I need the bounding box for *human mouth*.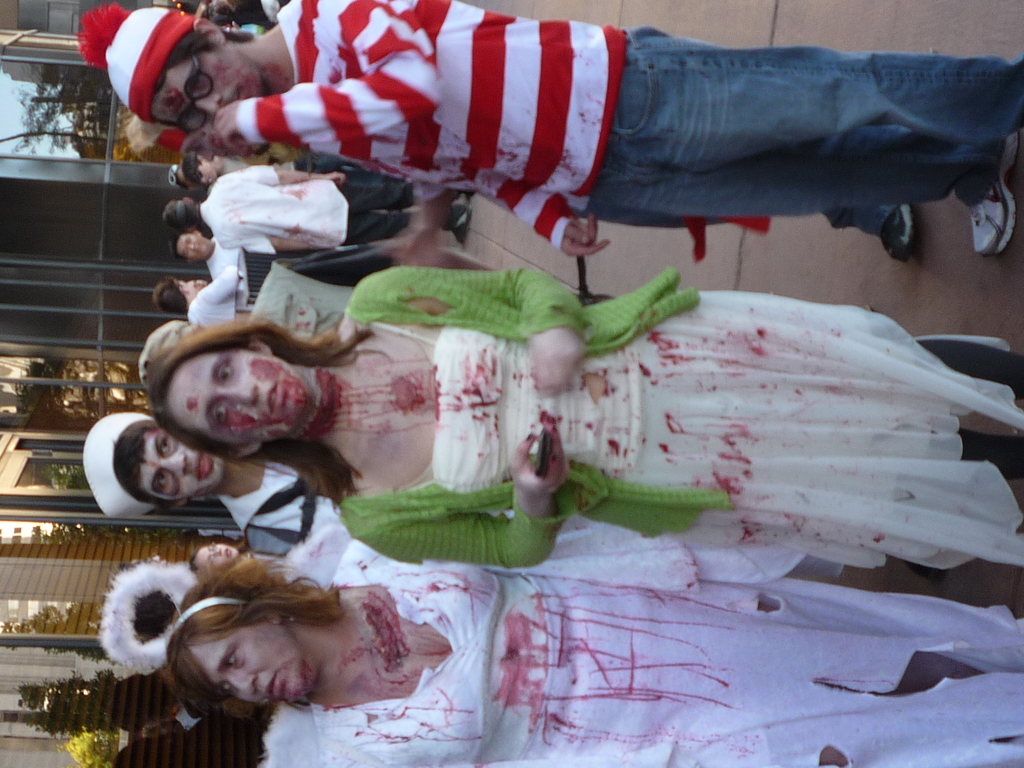
Here it is: 223, 550, 232, 560.
